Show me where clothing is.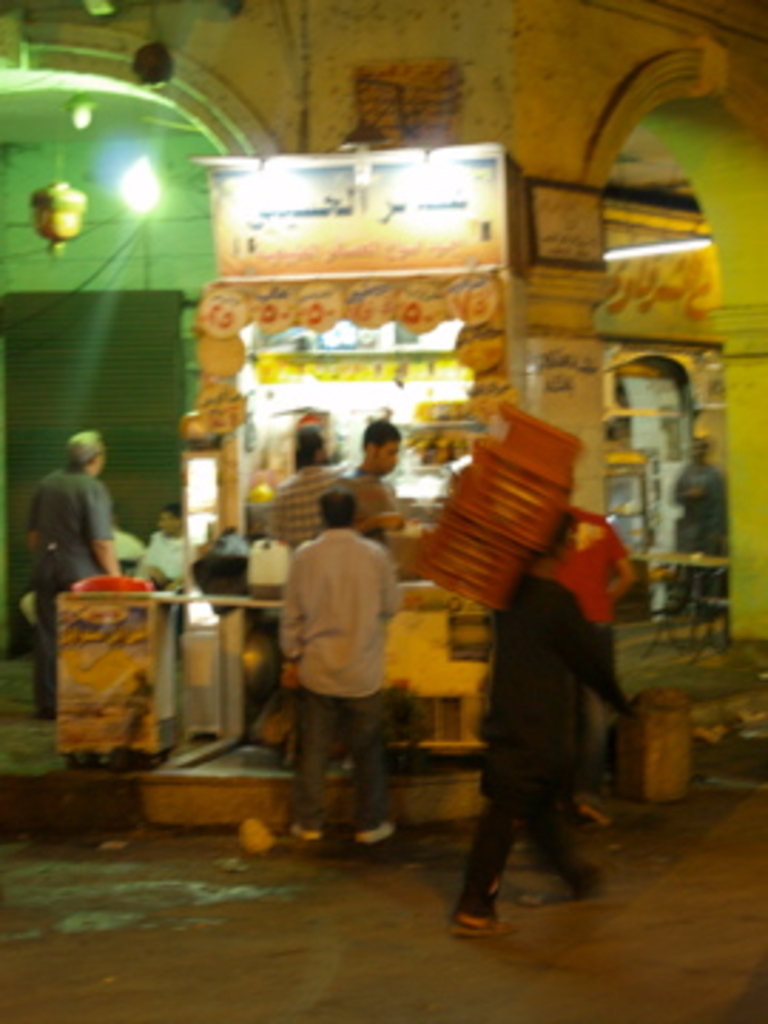
clothing is at [452,572,629,913].
